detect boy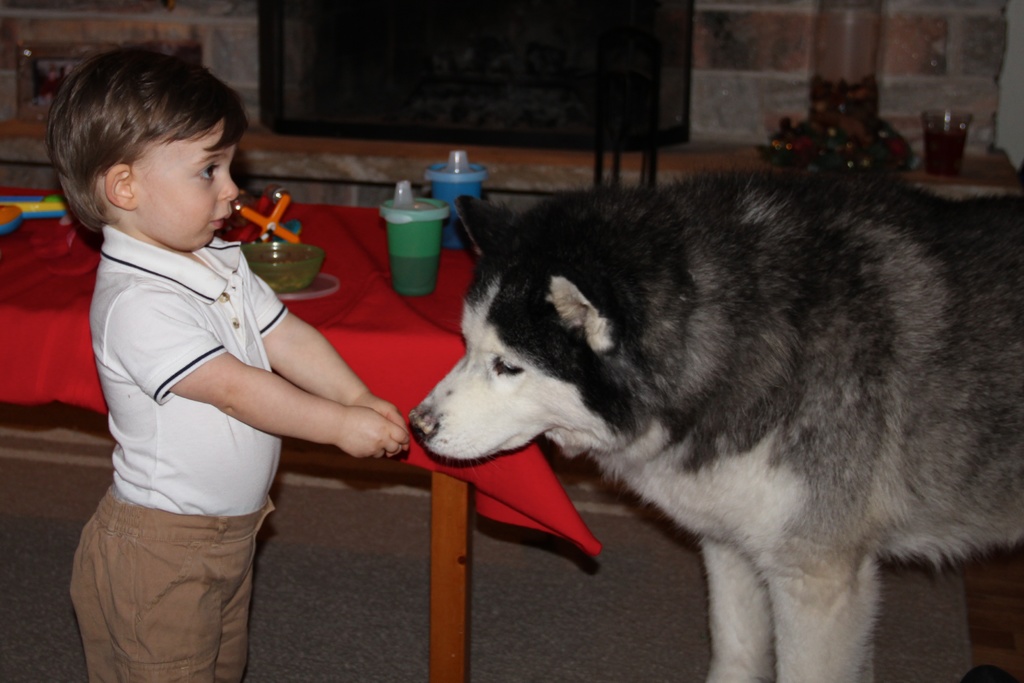
box=[43, 53, 366, 668]
